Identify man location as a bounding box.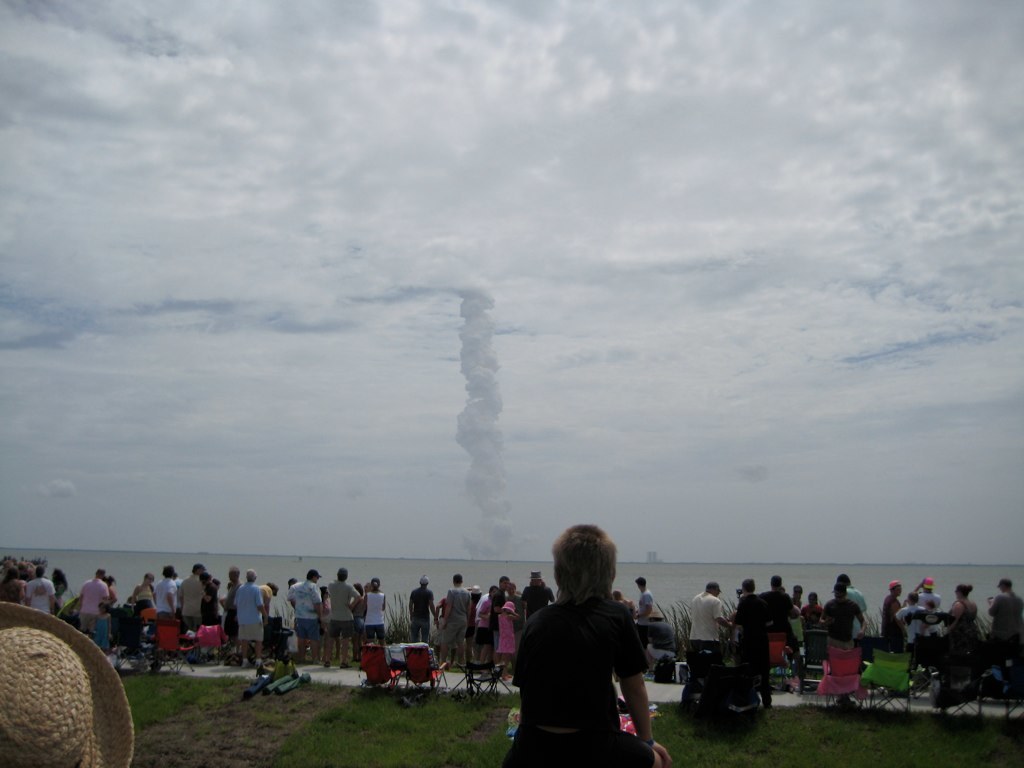
[left=232, top=568, right=268, bottom=668].
